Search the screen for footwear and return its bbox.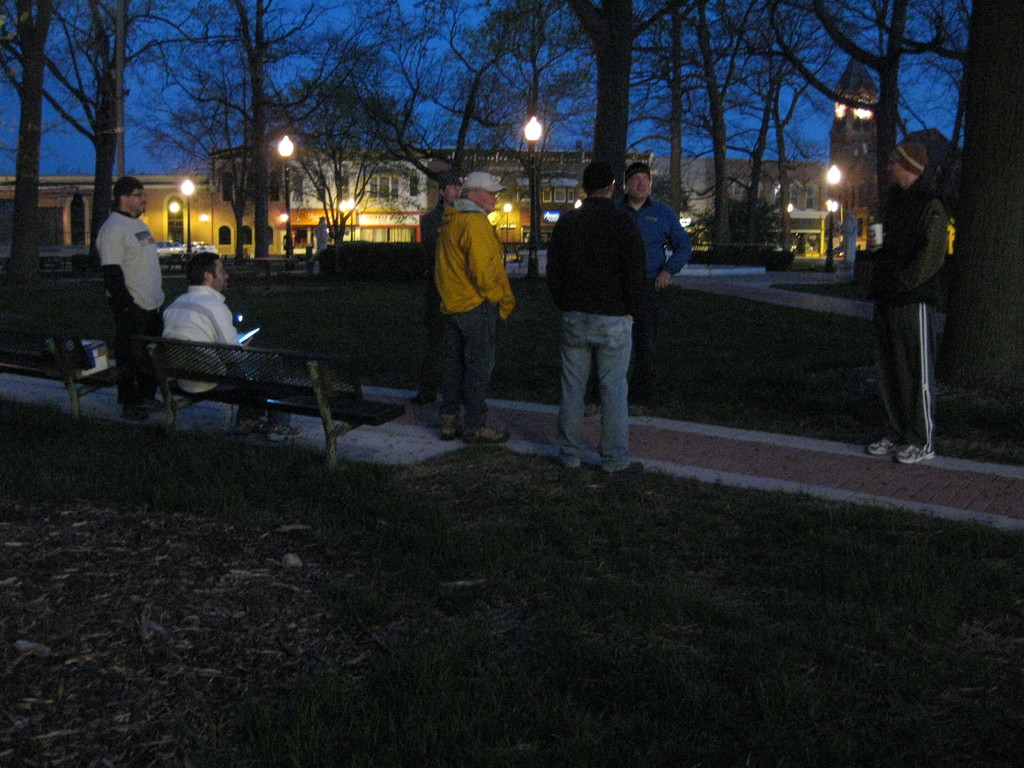
Found: box=[866, 438, 904, 457].
